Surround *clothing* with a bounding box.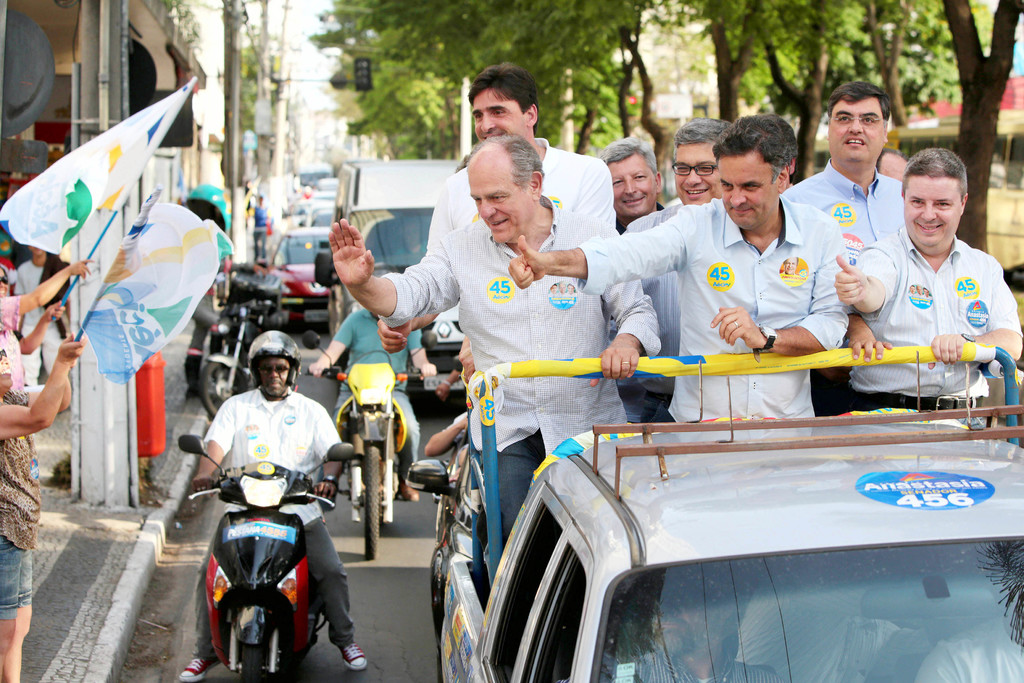
909:628:1021:682.
